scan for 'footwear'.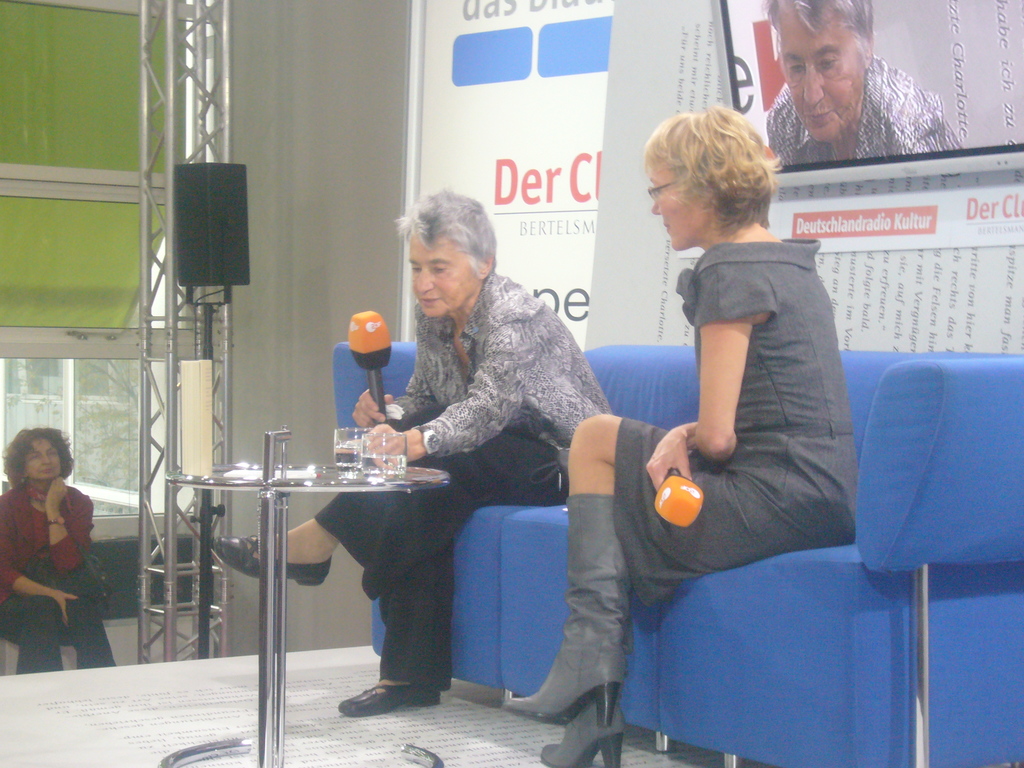
Scan result: (x1=336, y1=678, x2=446, y2=719).
